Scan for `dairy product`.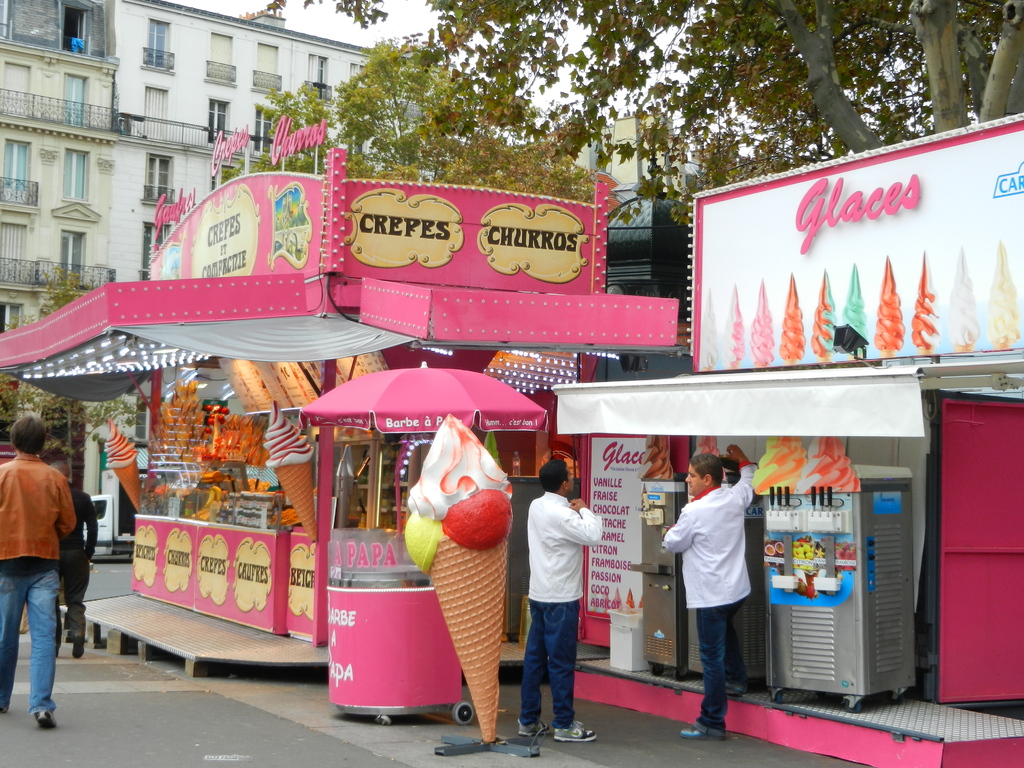
Scan result: select_region(817, 285, 838, 356).
